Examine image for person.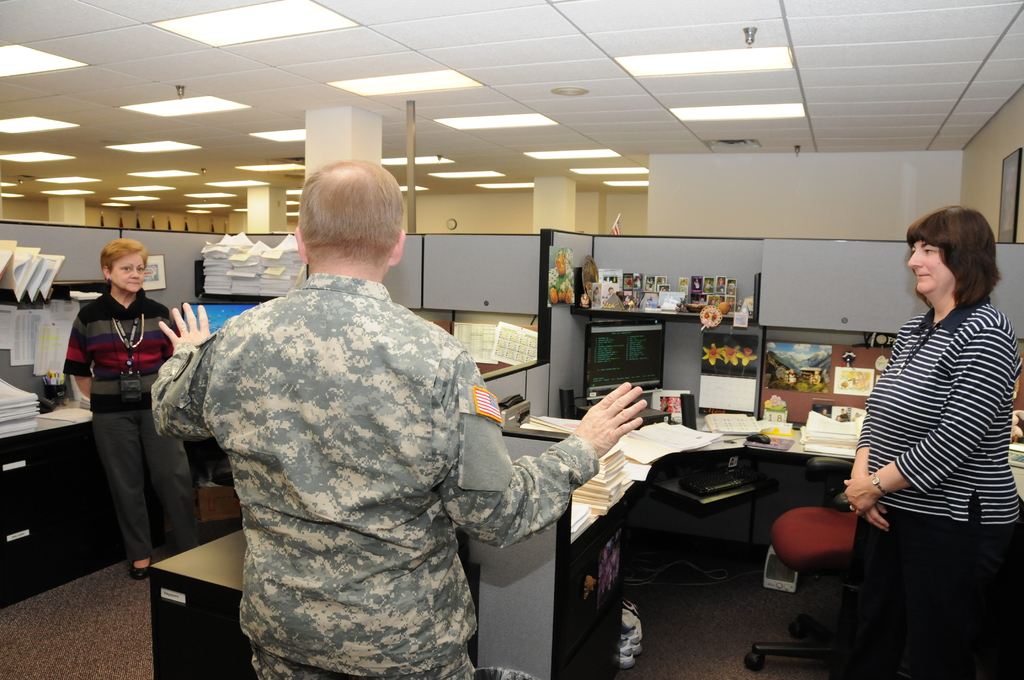
Examination result: (x1=821, y1=409, x2=827, y2=415).
